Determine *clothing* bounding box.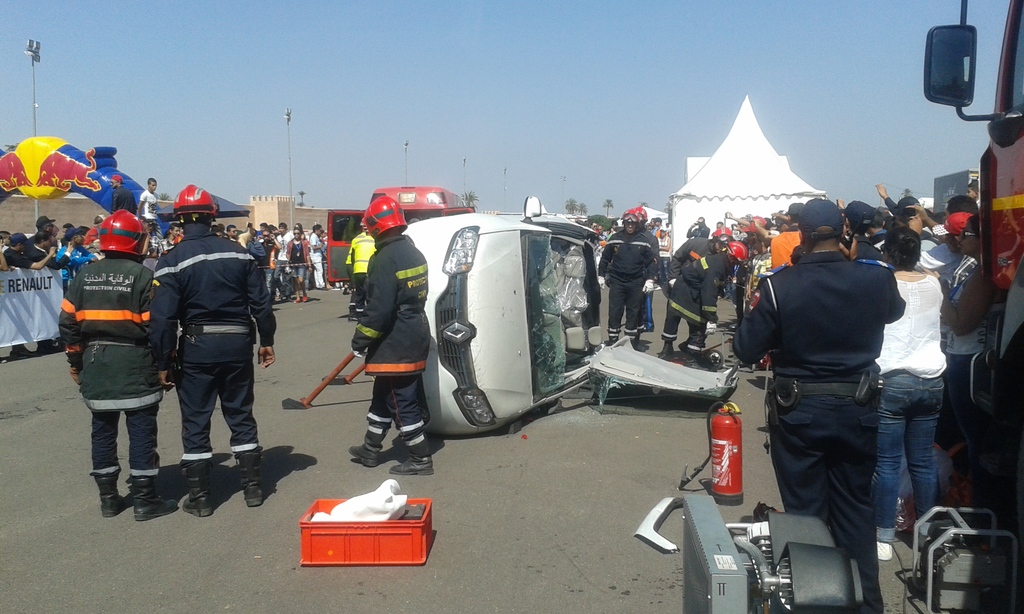
Determined: box=[724, 235, 893, 613].
